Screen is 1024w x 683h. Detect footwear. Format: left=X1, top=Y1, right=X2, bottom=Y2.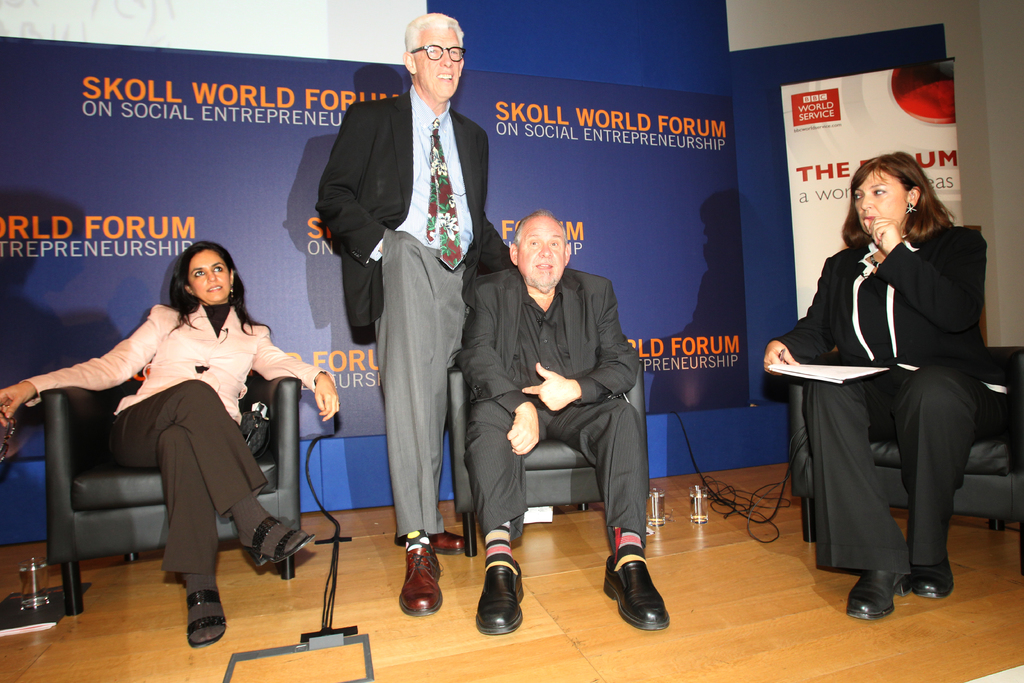
left=403, top=529, right=439, bottom=621.
